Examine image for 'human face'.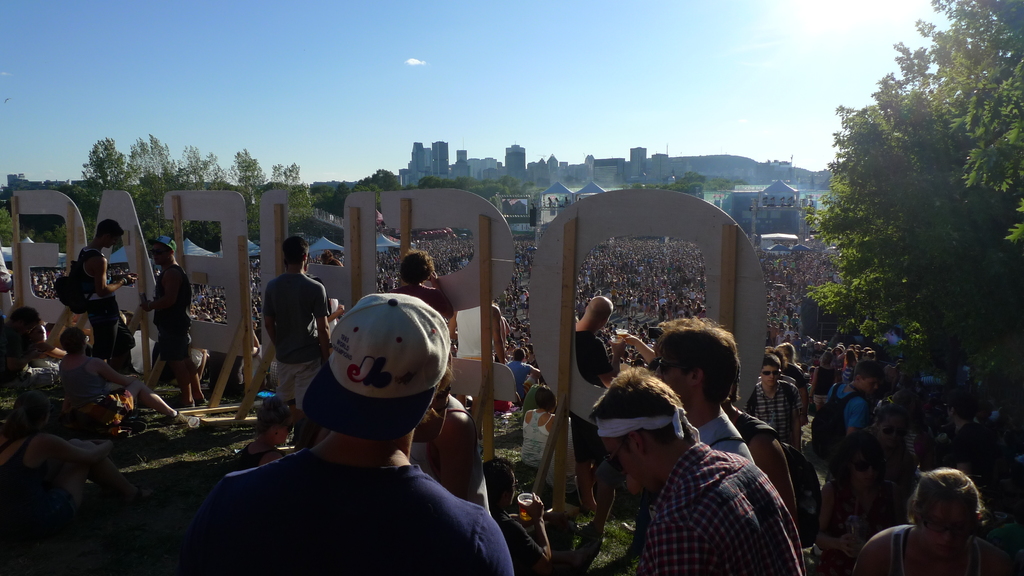
Examination result: box(762, 365, 778, 386).
